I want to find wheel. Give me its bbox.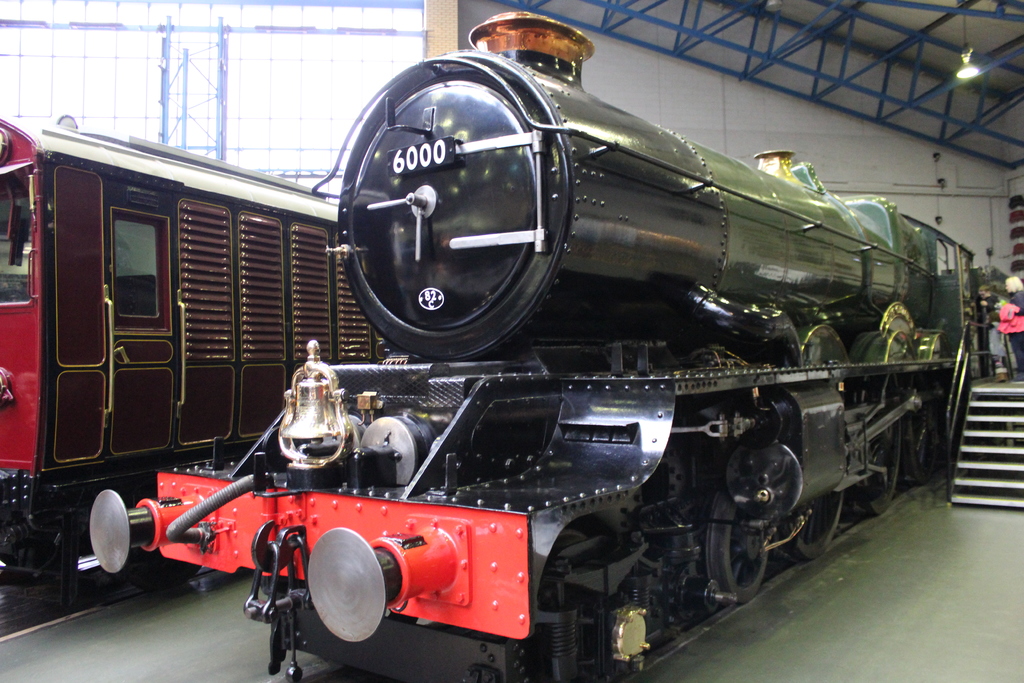
region(703, 490, 768, 597).
